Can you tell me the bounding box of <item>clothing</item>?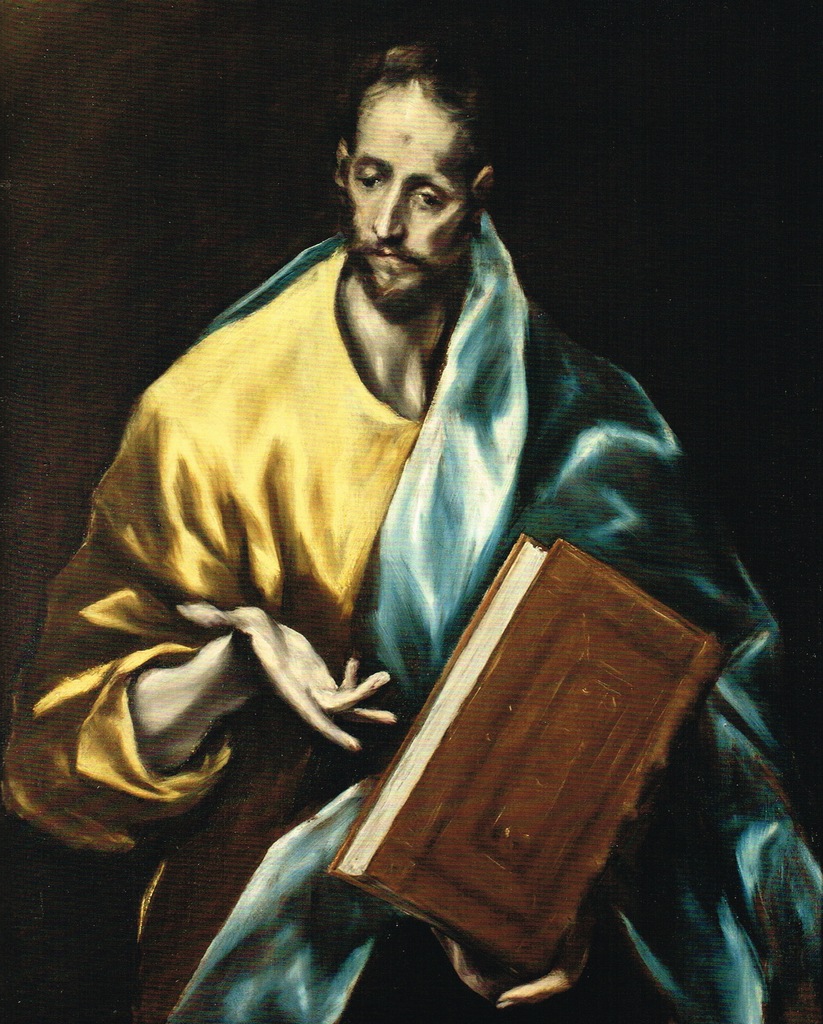
region(1, 204, 822, 1023).
